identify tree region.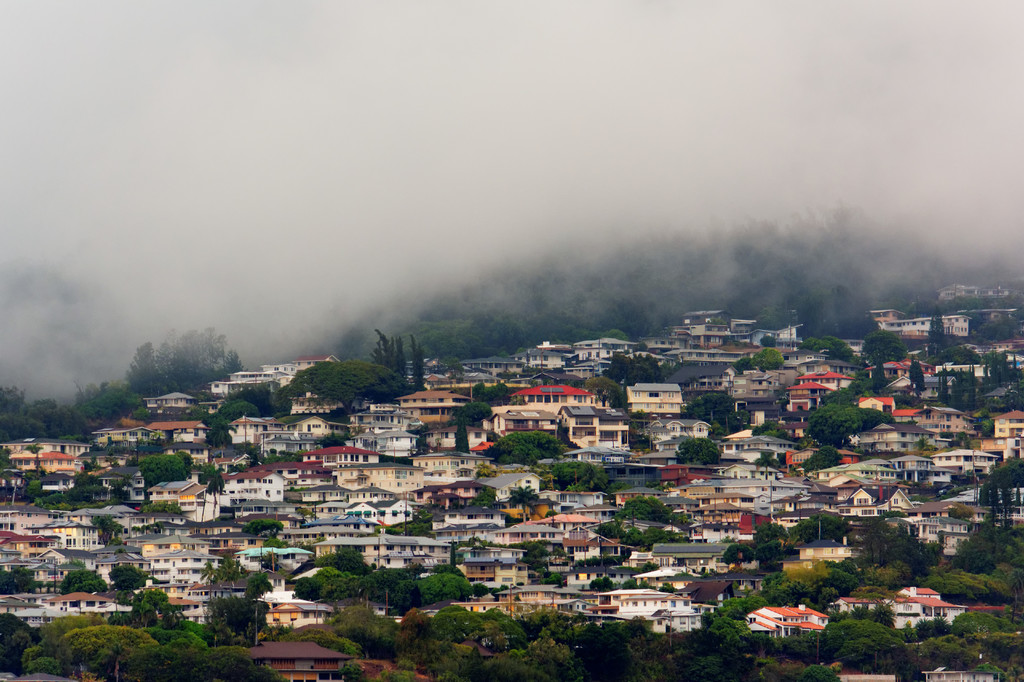
Region: box=[202, 418, 227, 452].
